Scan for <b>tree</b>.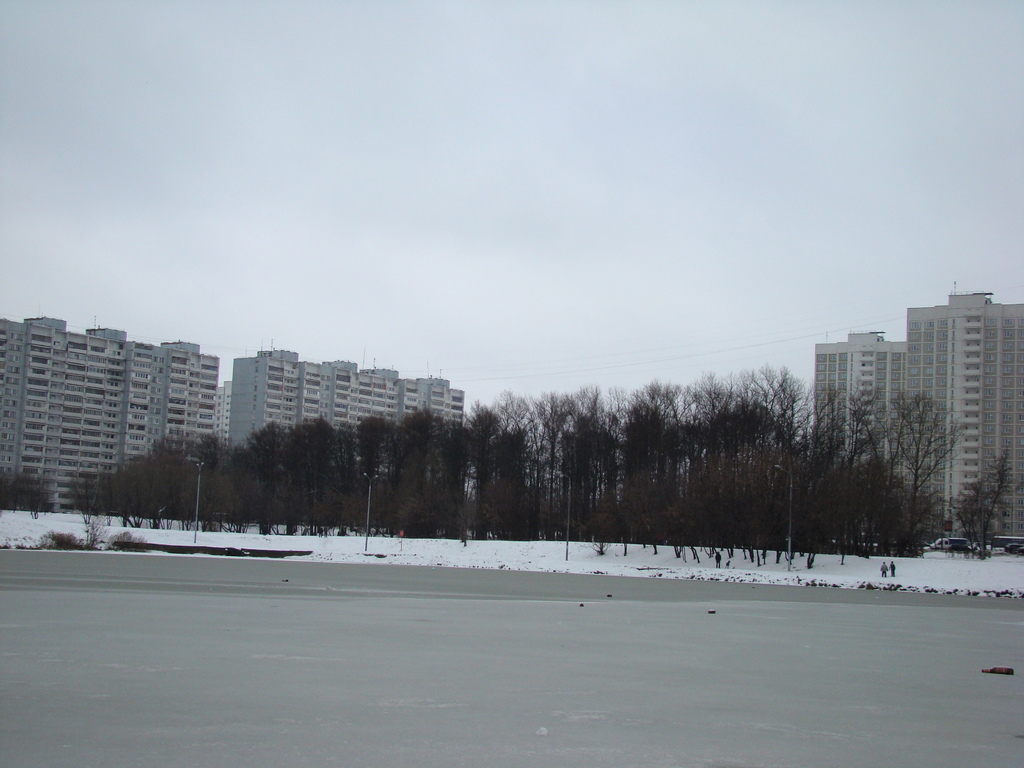
Scan result: region(387, 409, 456, 539).
